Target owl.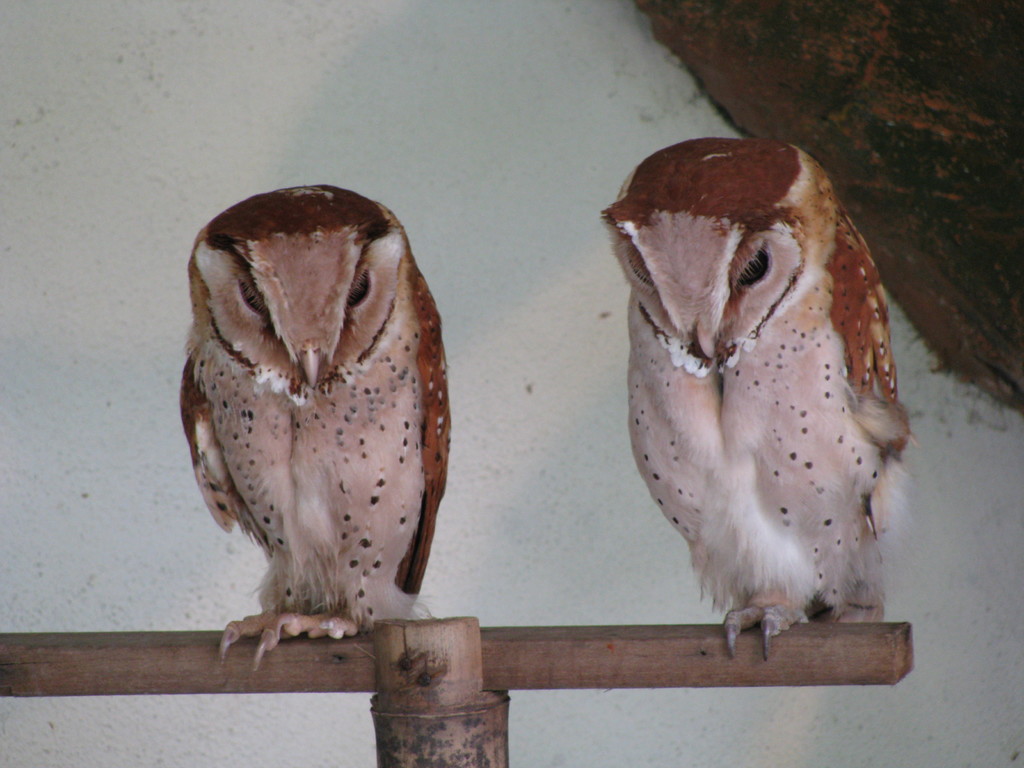
Target region: x1=181 y1=184 x2=459 y2=674.
